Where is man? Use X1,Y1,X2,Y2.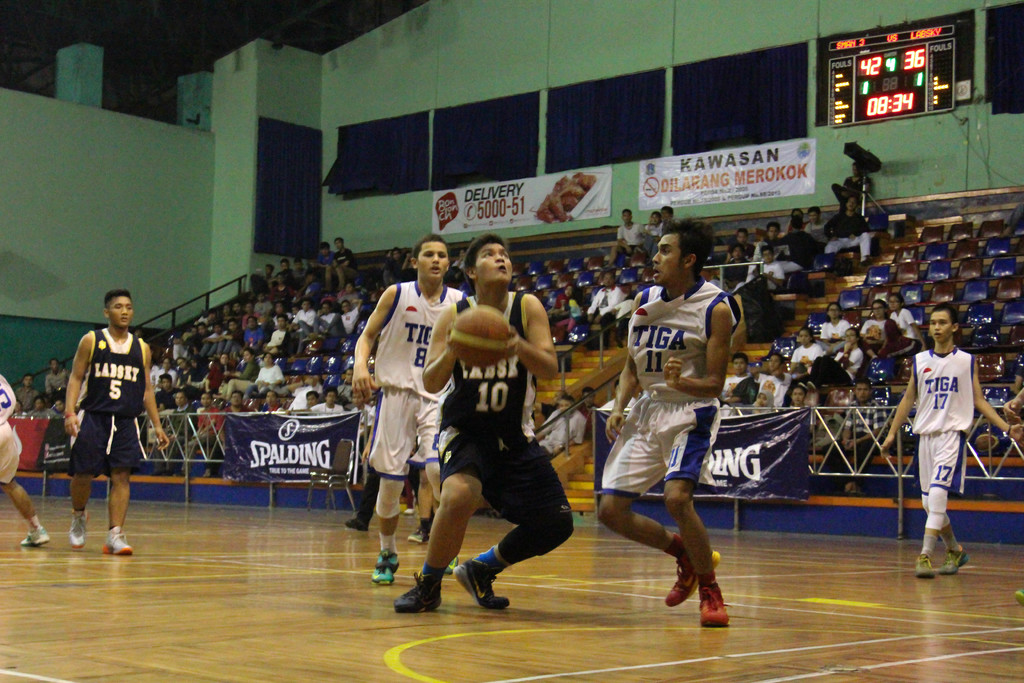
576,386,607,433.
